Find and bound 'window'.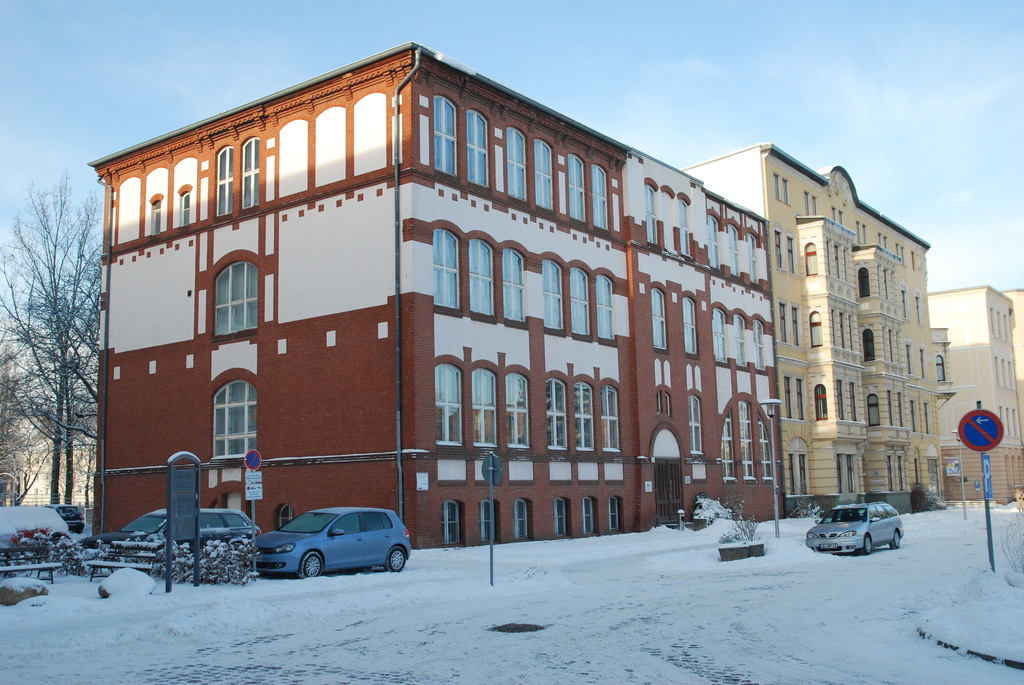
Bound: (191,245,258,346).
